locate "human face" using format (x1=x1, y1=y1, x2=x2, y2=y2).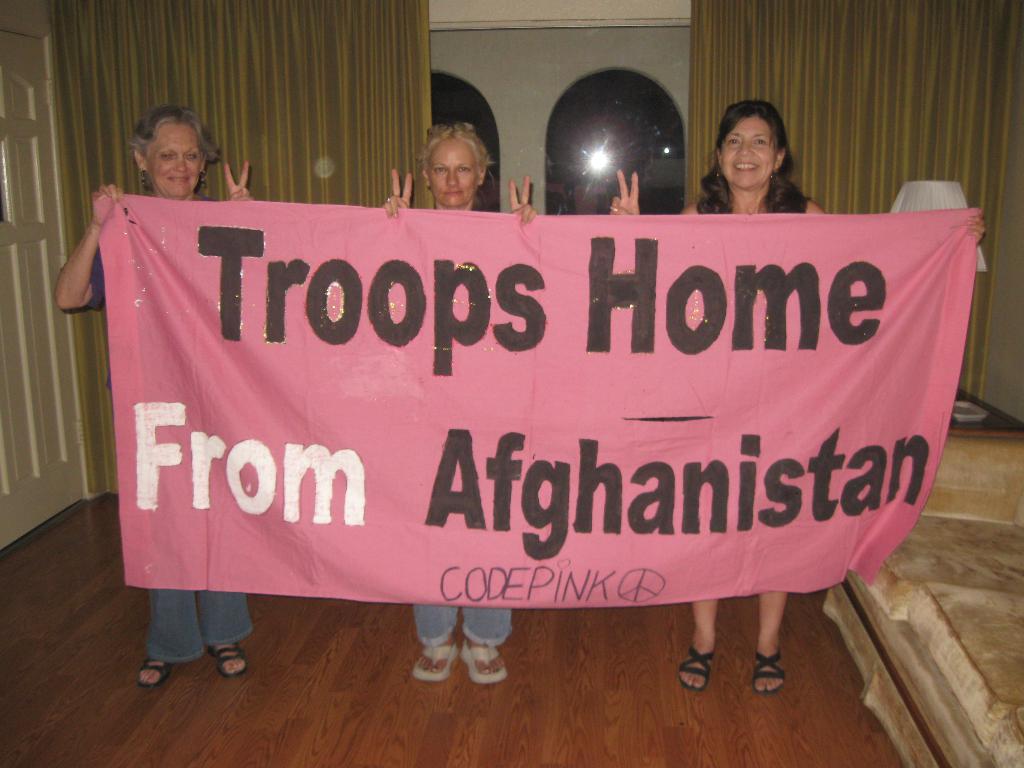
(x1=725, y1=119, x2=774, y2=191).
